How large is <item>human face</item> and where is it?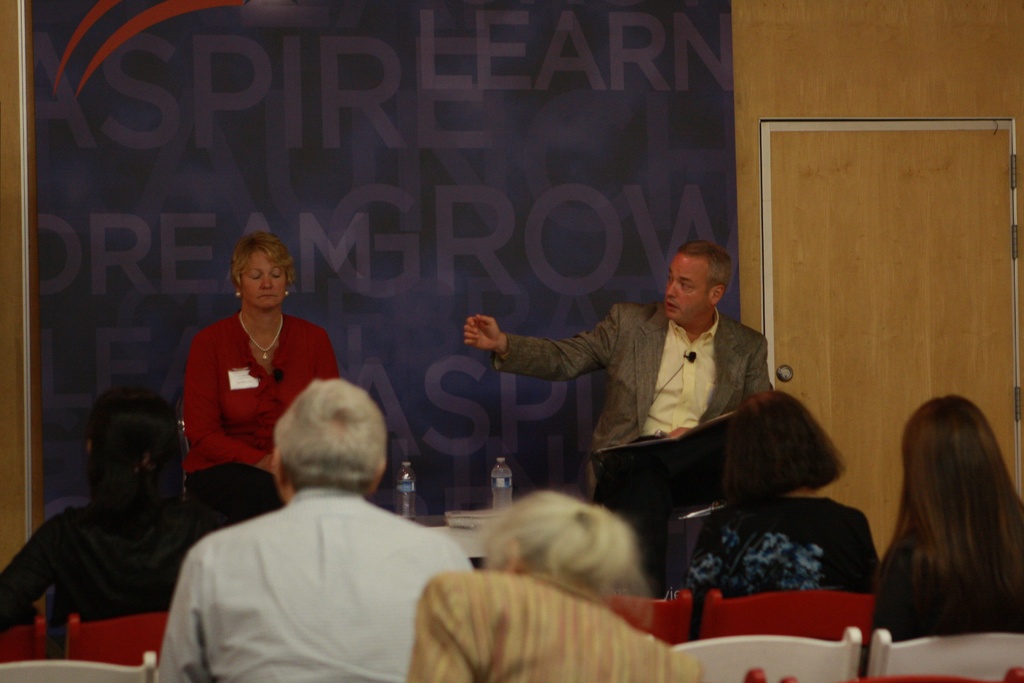
Bounding box: 664 257 715 324.
